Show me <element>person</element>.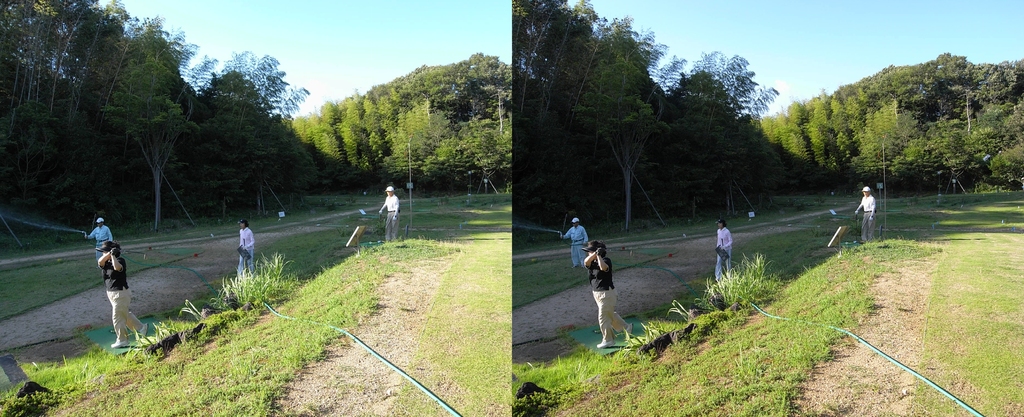
<element>person</element> is here: BBox(854, 182, 875, 237).
